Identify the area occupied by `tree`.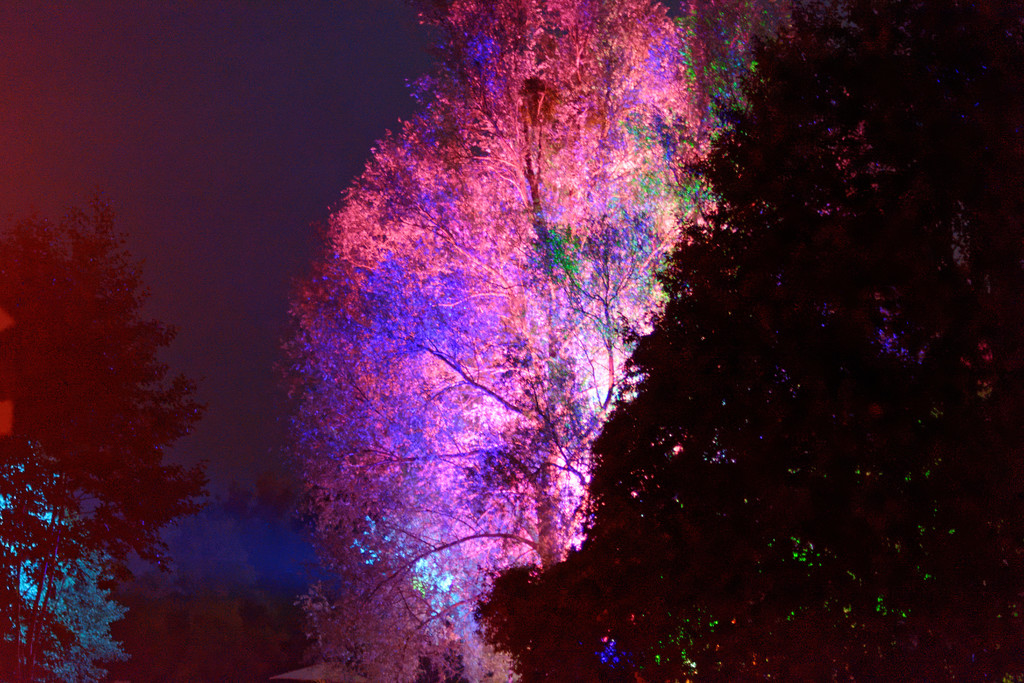
Area: BBox(488, 3, 1023, 682).
